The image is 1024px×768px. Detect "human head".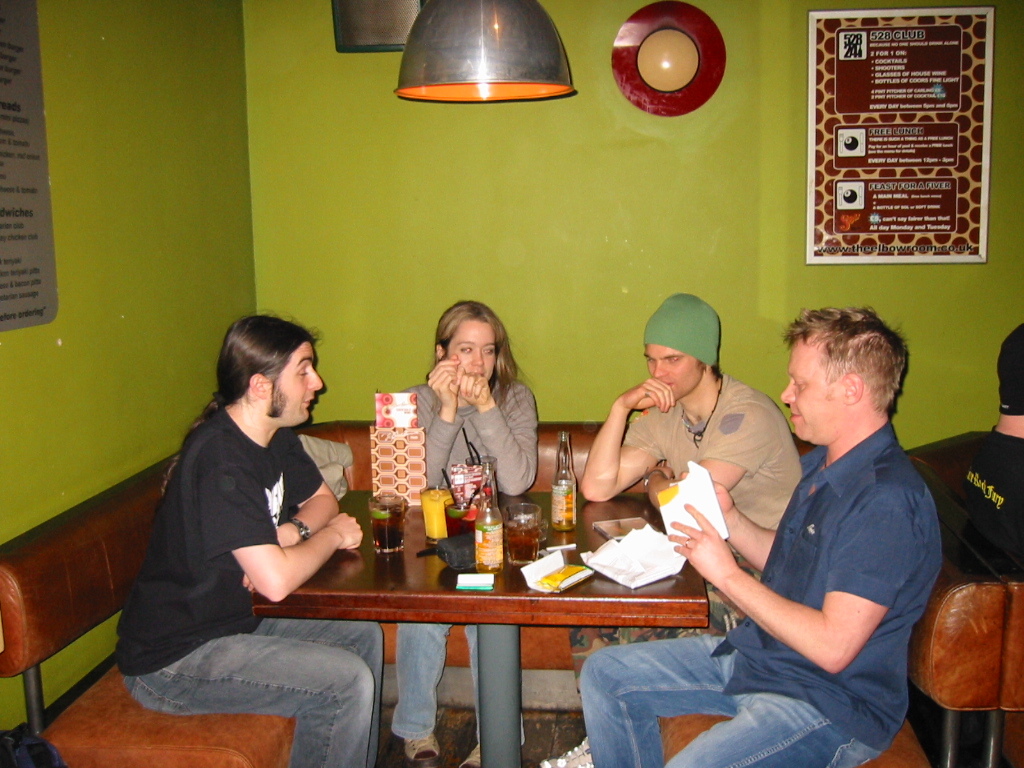
Detection: bbox=(773, 307, 907, 448).
